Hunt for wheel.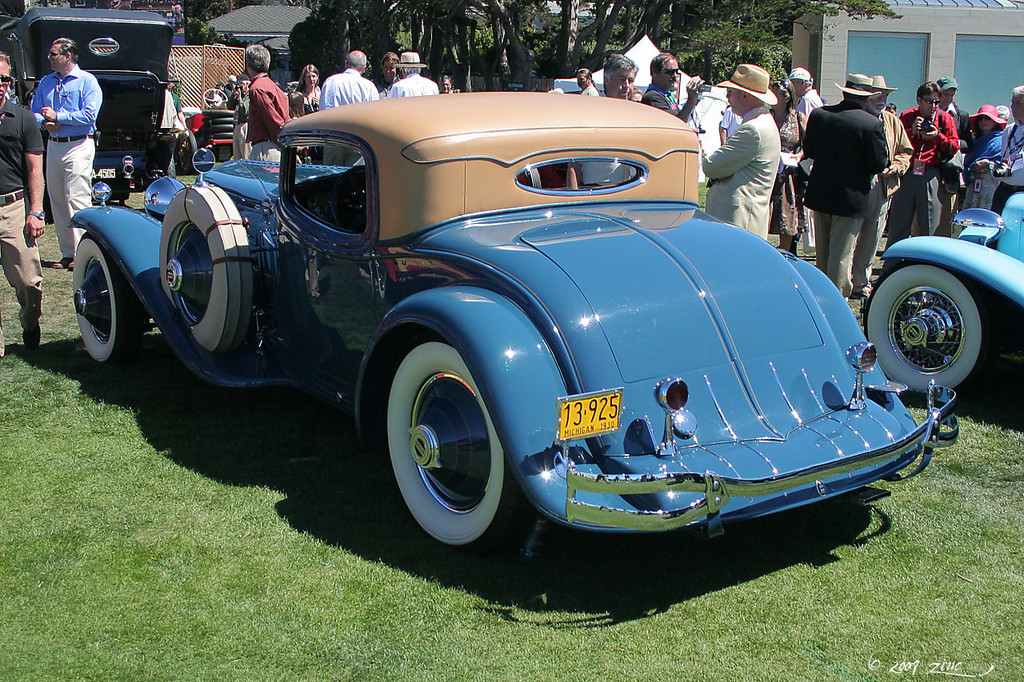
Hunted down at box(200, 87, 230, 104).
